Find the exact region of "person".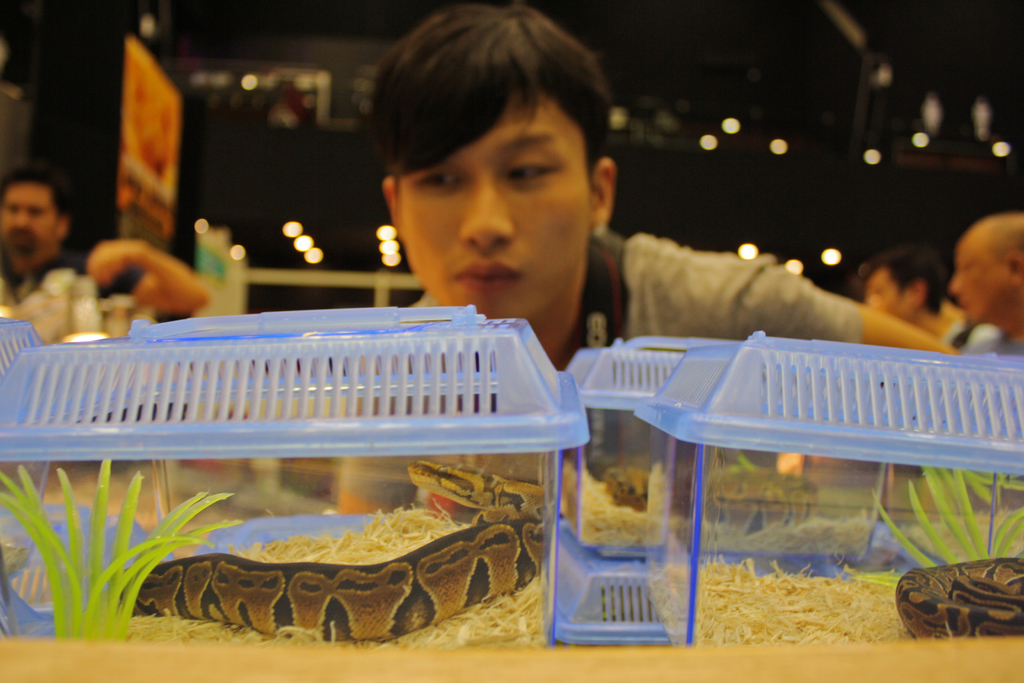
Exact region: box(867, 249, 970, 343).
